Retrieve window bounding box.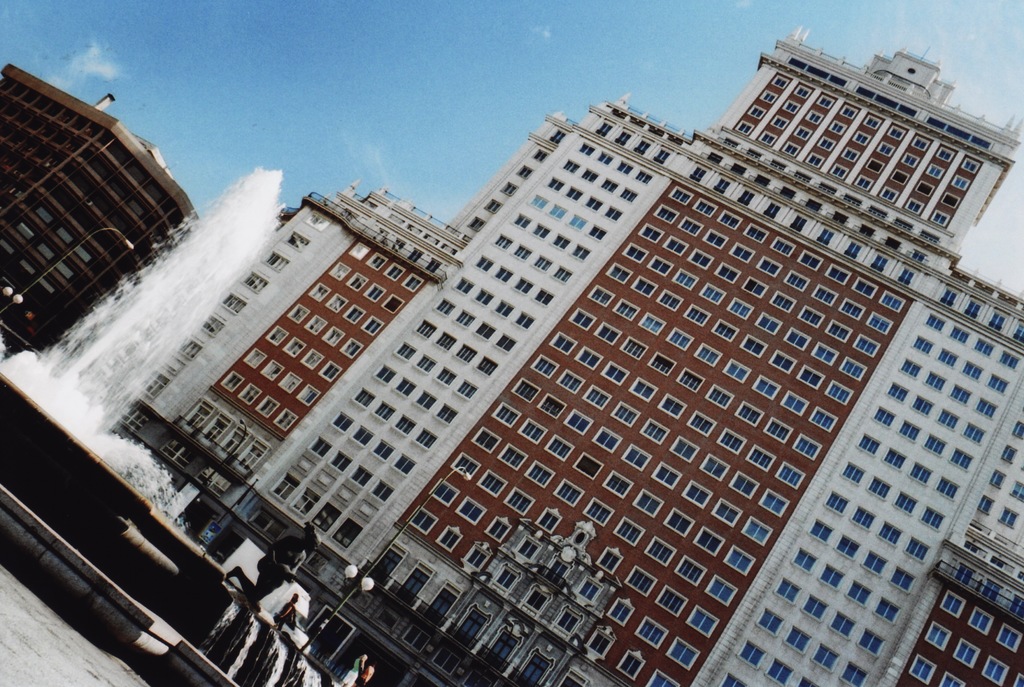
Bounding box: crop(619, 337, 645, 355).
